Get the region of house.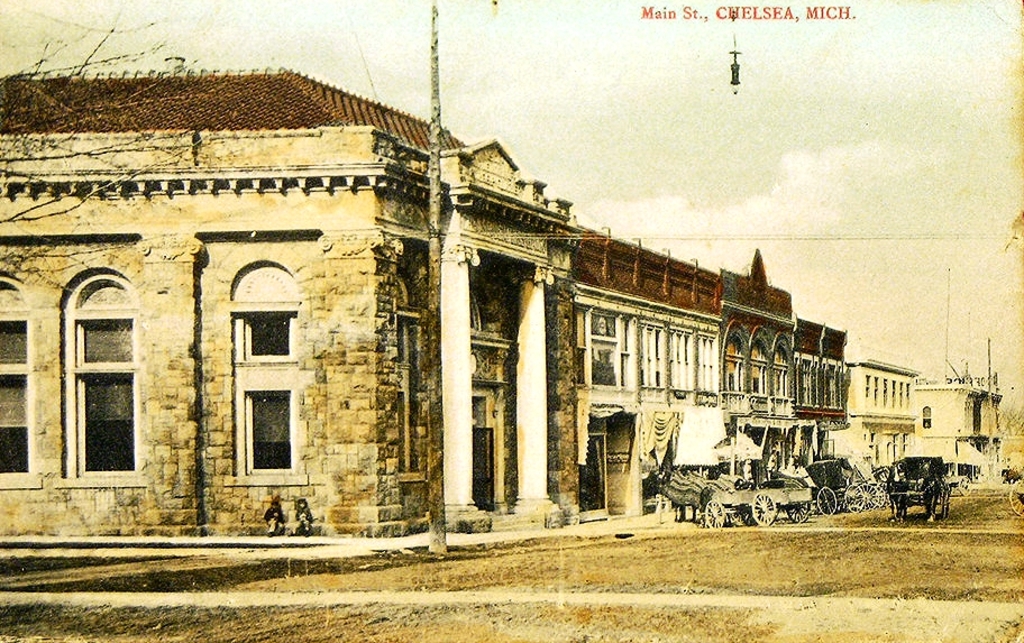
{"left": 501, "top": 206, "right": 877, "bottom": 515}.
